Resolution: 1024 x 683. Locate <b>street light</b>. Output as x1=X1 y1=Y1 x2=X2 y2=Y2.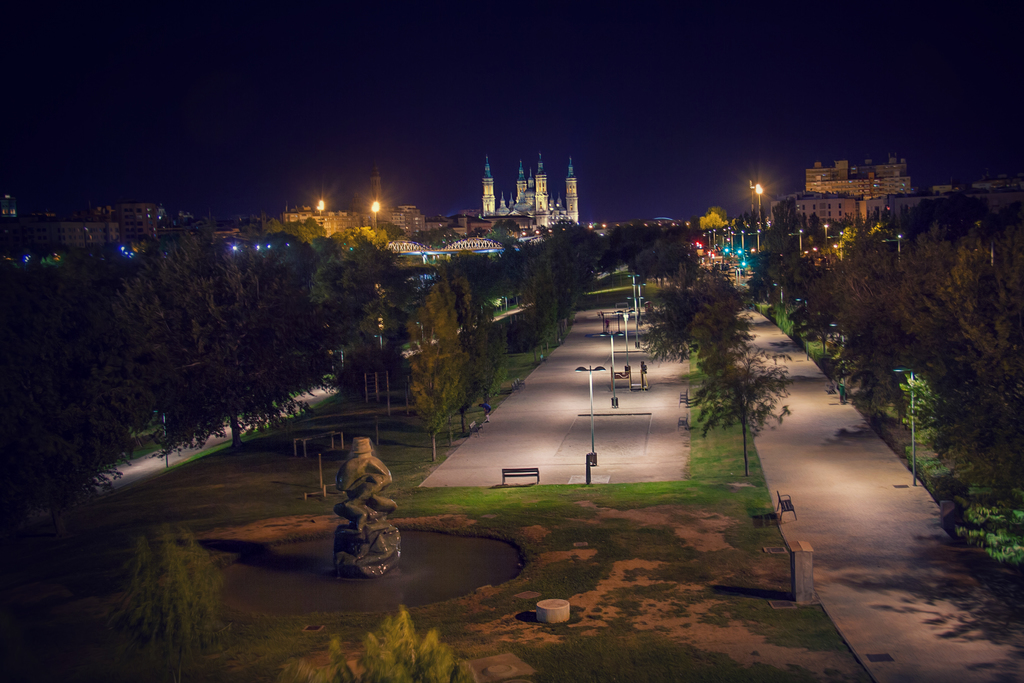
x1=500 y1=295 x2=509 y2=316.
